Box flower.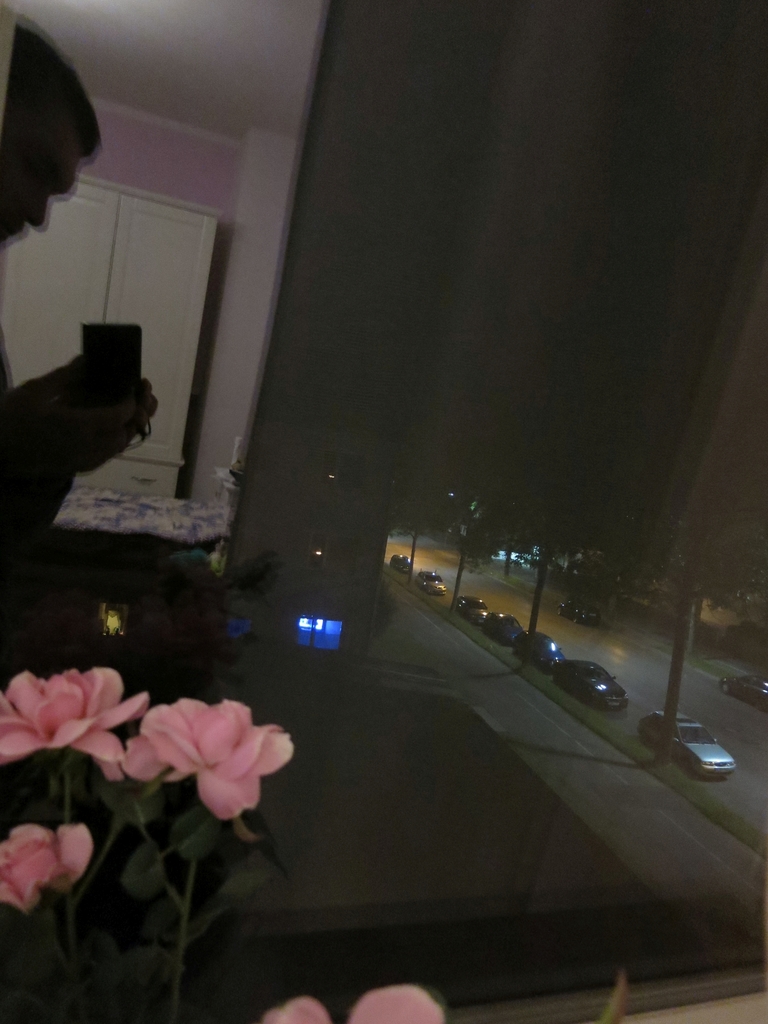
<bbox>0, 816, 86, 914</bbox>.
